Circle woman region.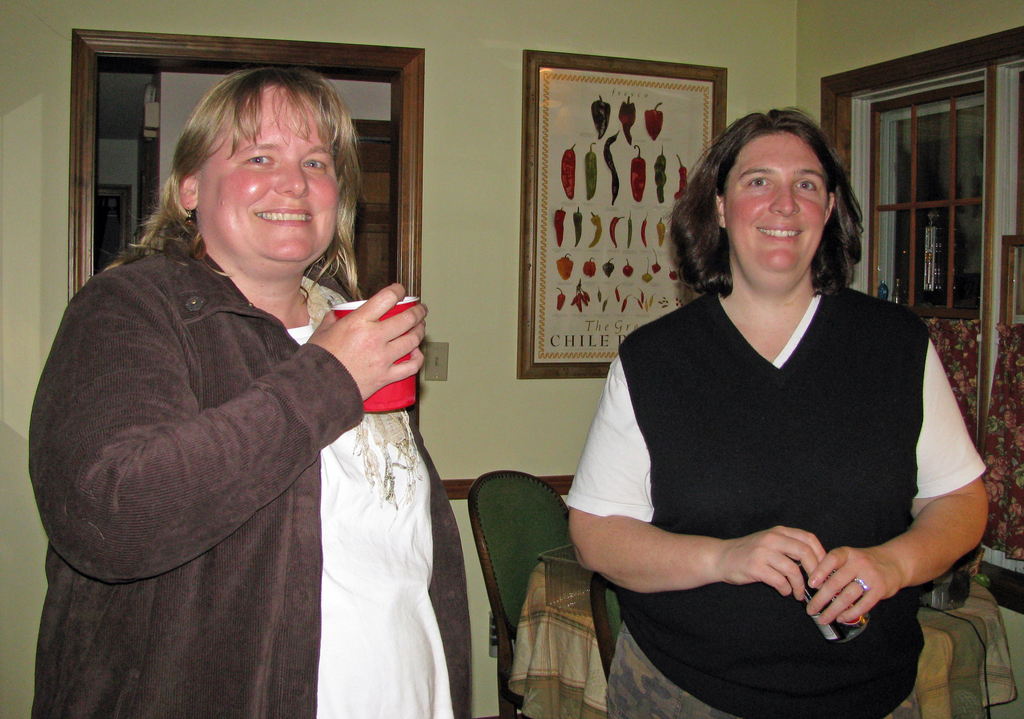
Region: Rect(18, 65, 473, 718).
